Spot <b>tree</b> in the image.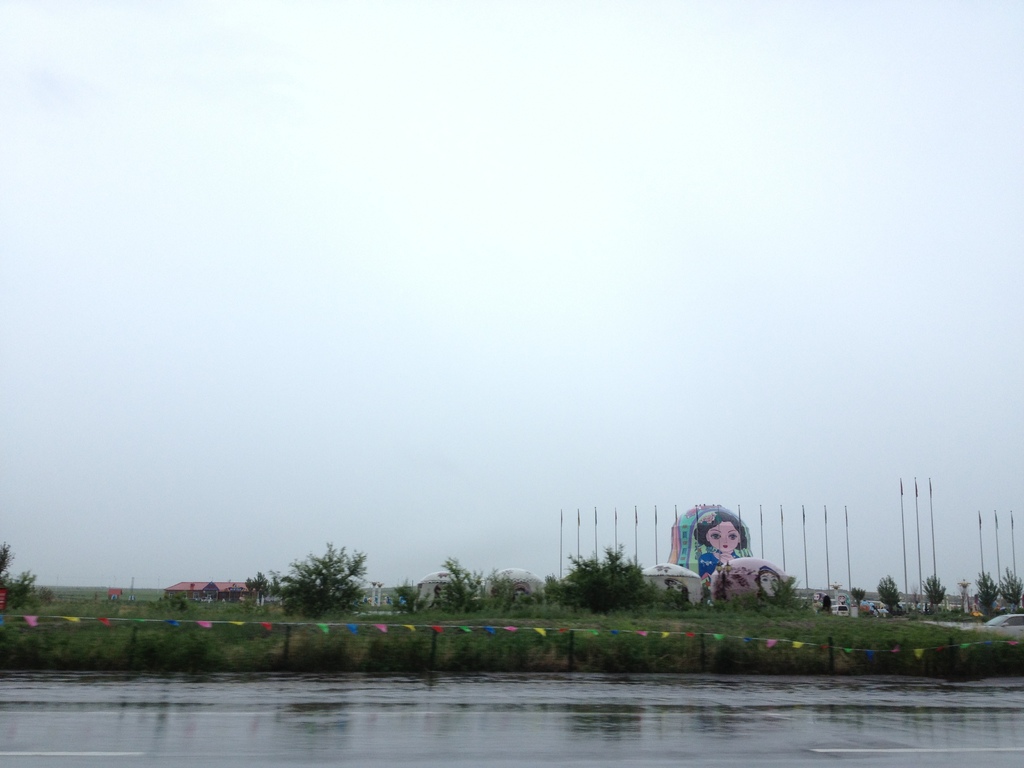
<b>tree</b> found at l=389, t=577, r=434, b=614.
